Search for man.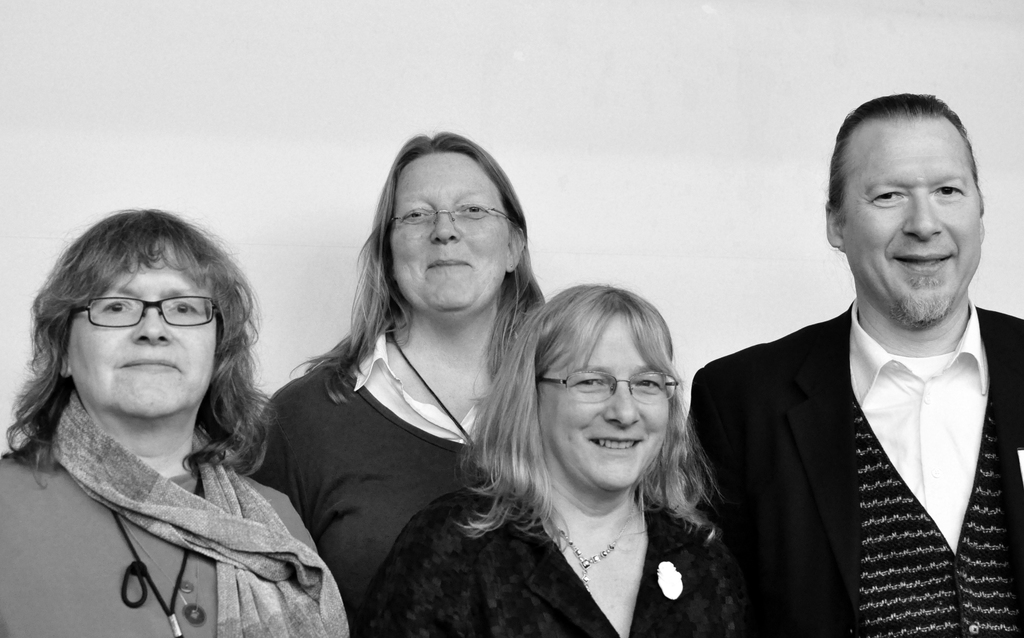
Found at l=689, t=104, r=1018, b=628.
